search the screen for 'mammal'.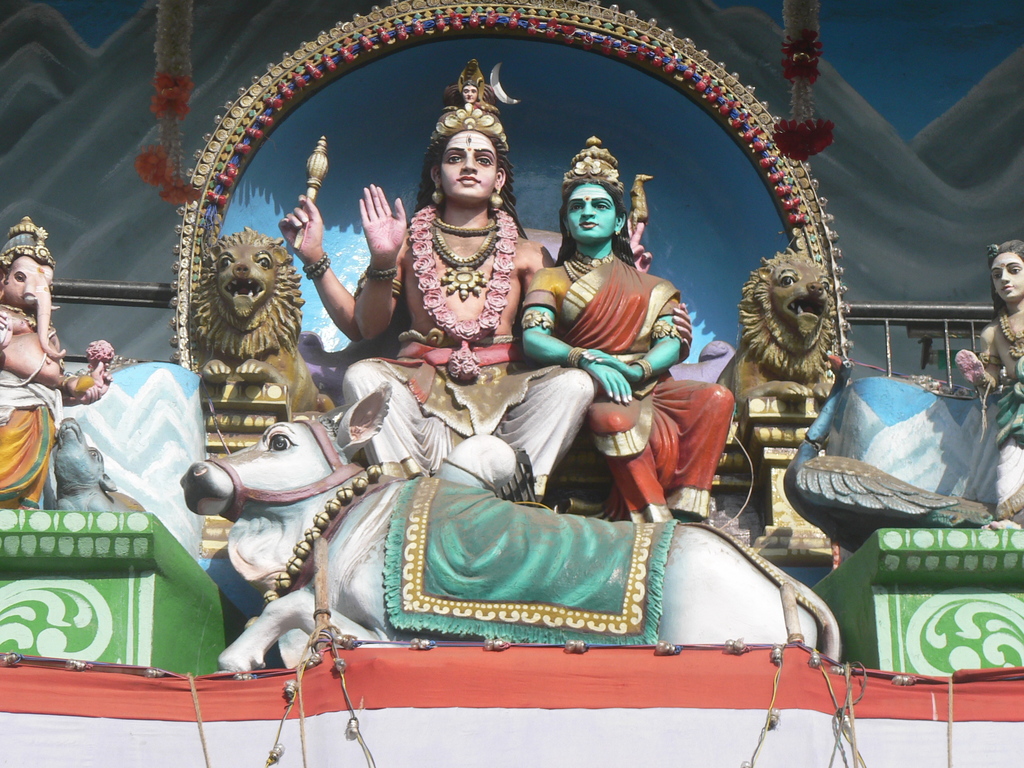
Found at 976 236 1023 527.
